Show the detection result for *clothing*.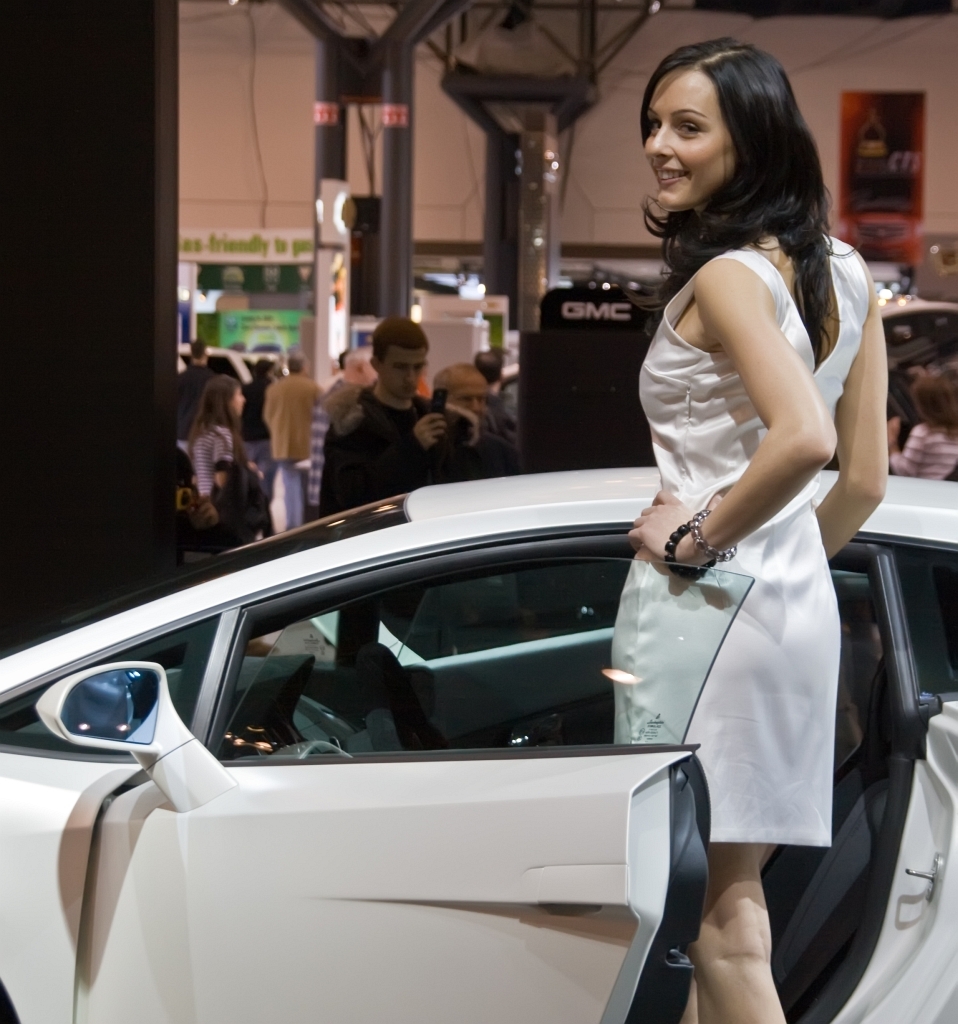
detection(601, 216, 874, 851).
